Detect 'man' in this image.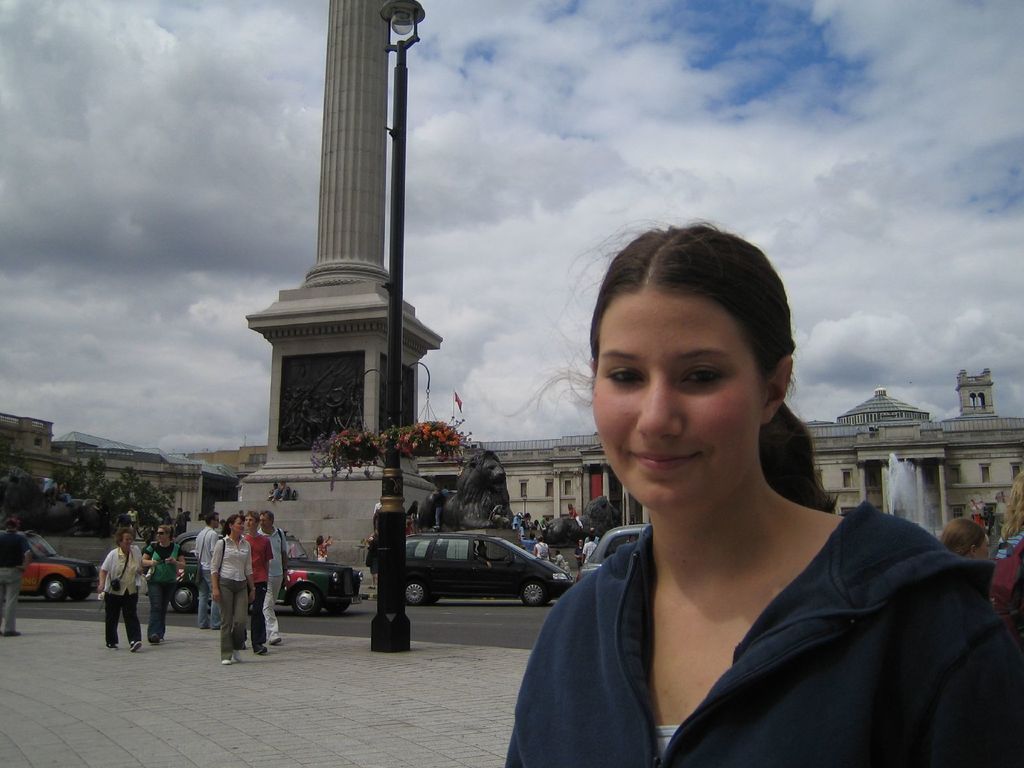
Detection: pyautogui.locateOnScreen(516, 527, 536, 555).
